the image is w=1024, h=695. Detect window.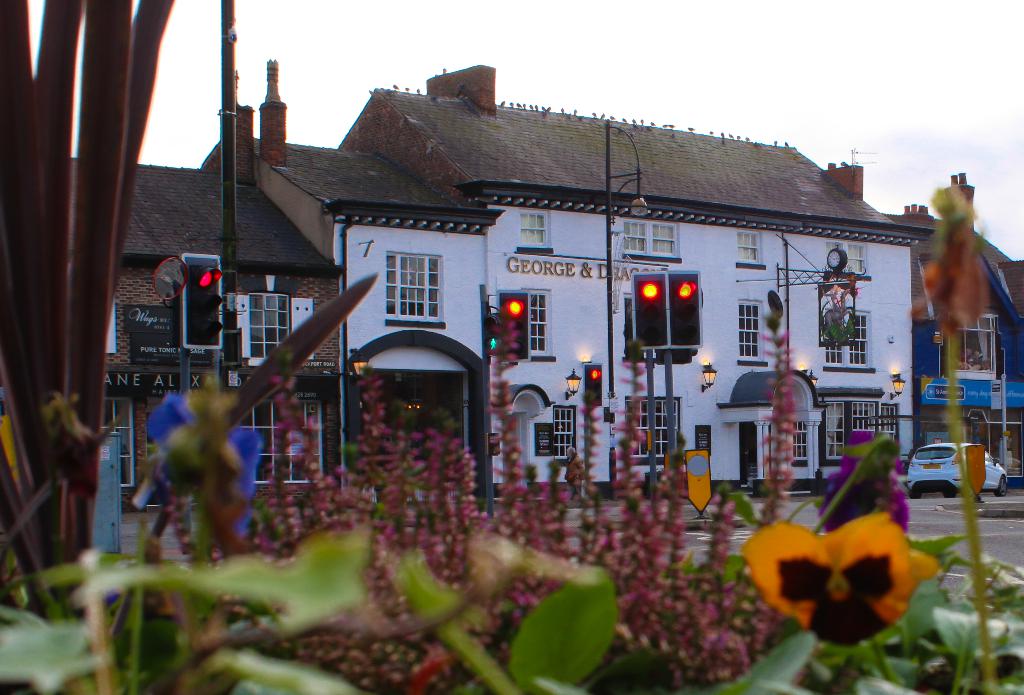
Detection: Rect(236, 393, 330, 487).
